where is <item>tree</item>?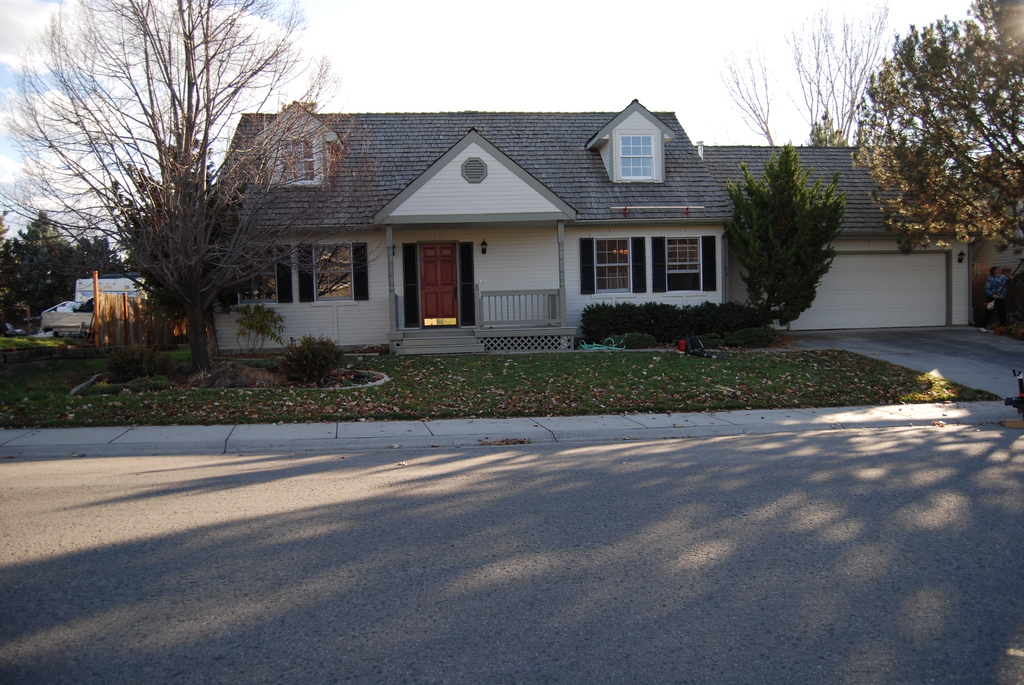
(left=852, top=0, right=1023, bottom=277).
